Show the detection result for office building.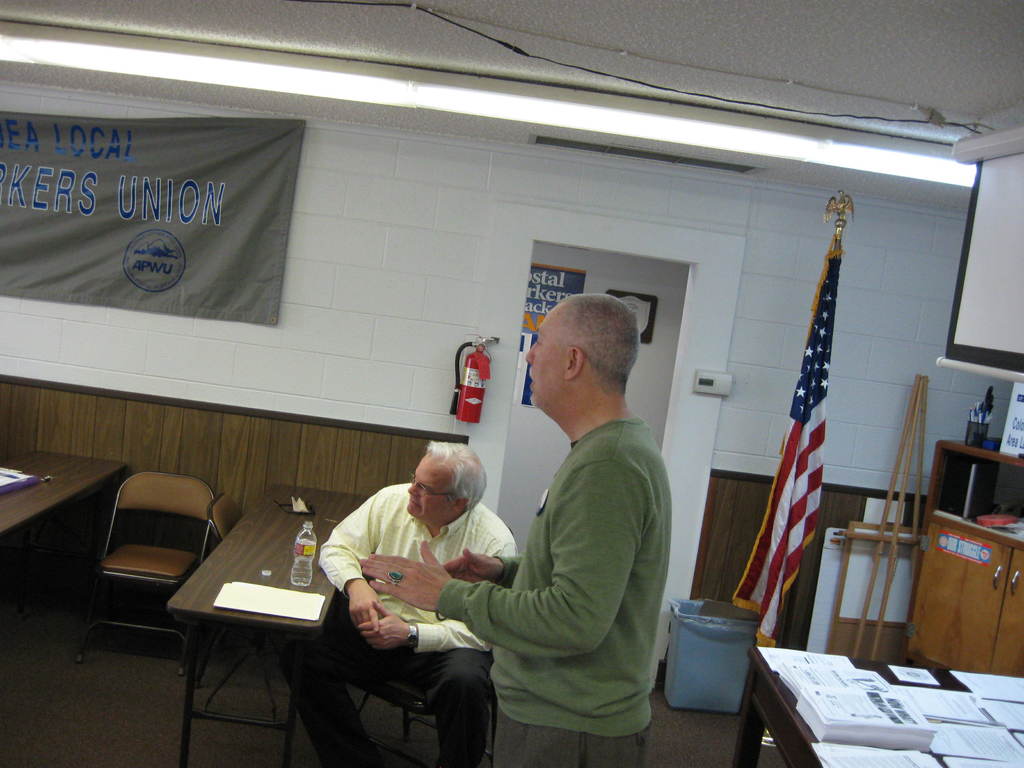
bbox=(10, 66, 941, 767).
